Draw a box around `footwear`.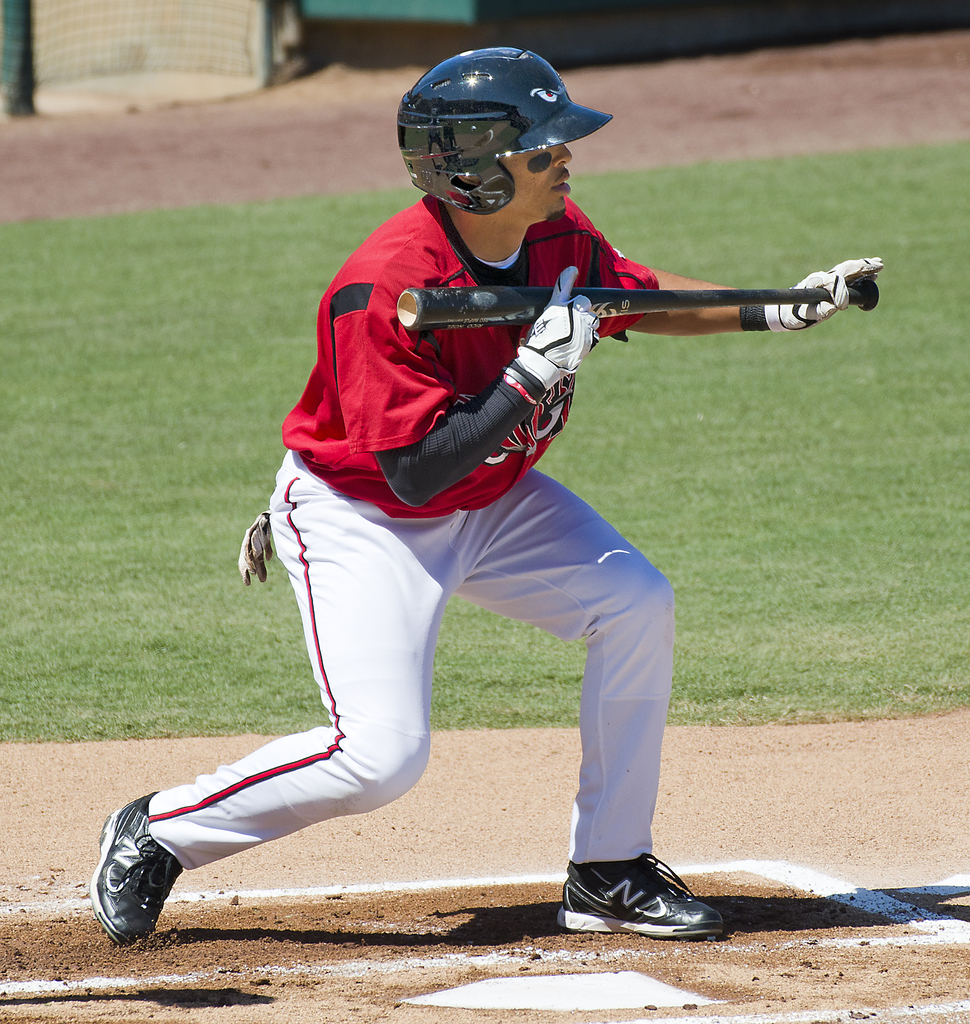
{"x1": 566, "y1": 868, "x2": 716, "y2": 954}.
